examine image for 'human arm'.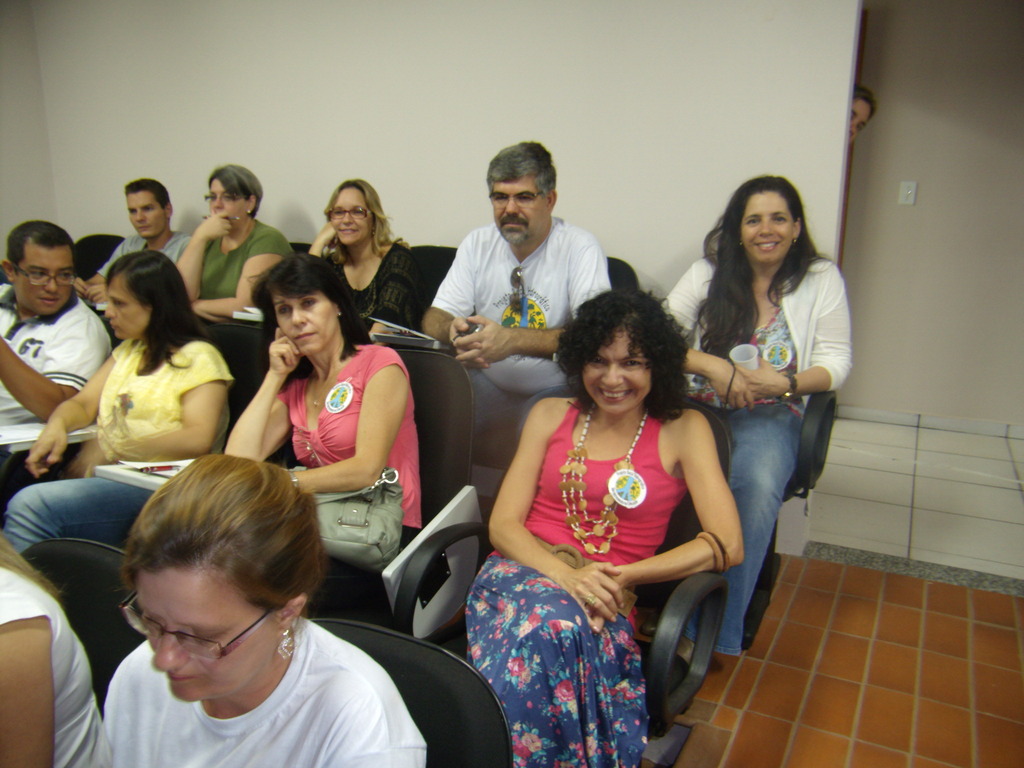
Examination result: <box>177,210,230,303</box>.
